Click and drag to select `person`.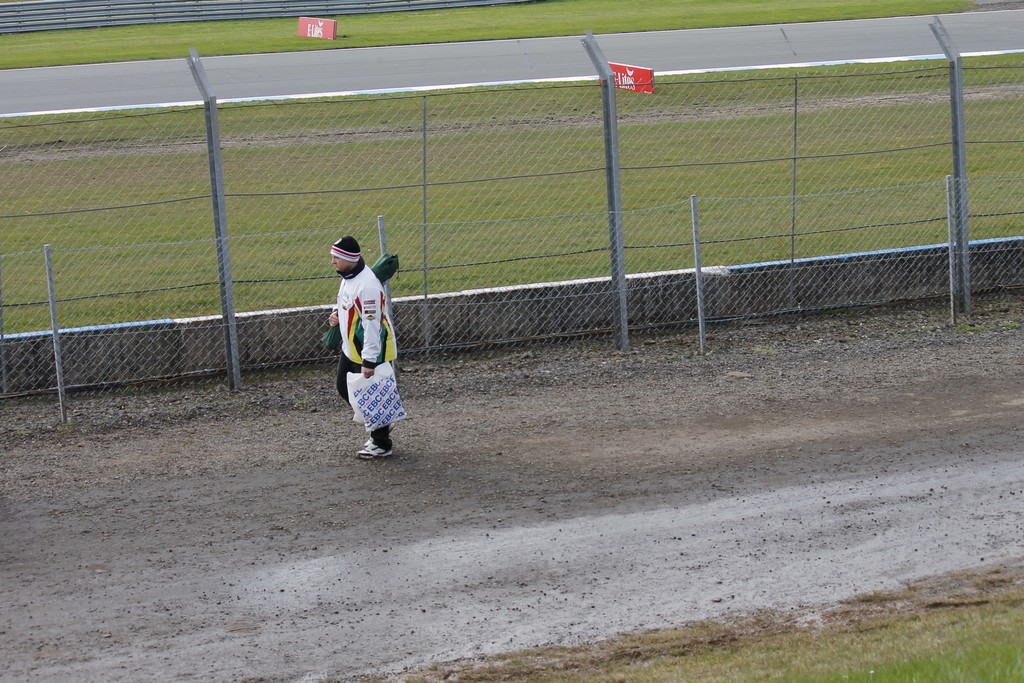
Selection: (326,234,406,468).
